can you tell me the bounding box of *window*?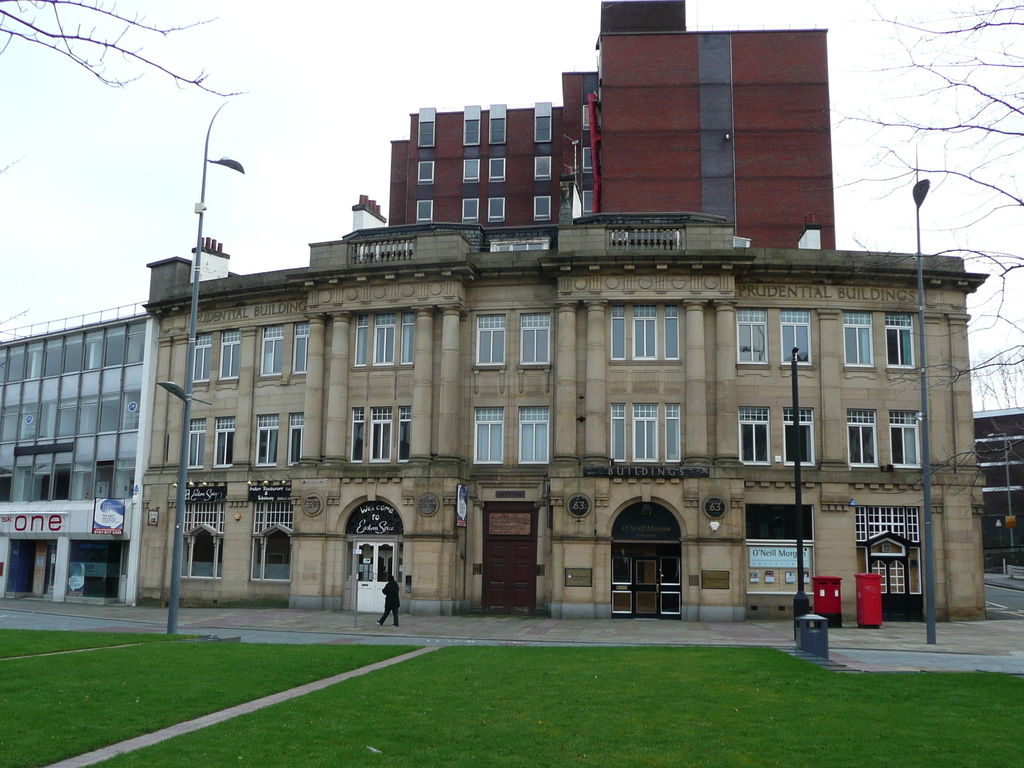
[842,408,879,465].
